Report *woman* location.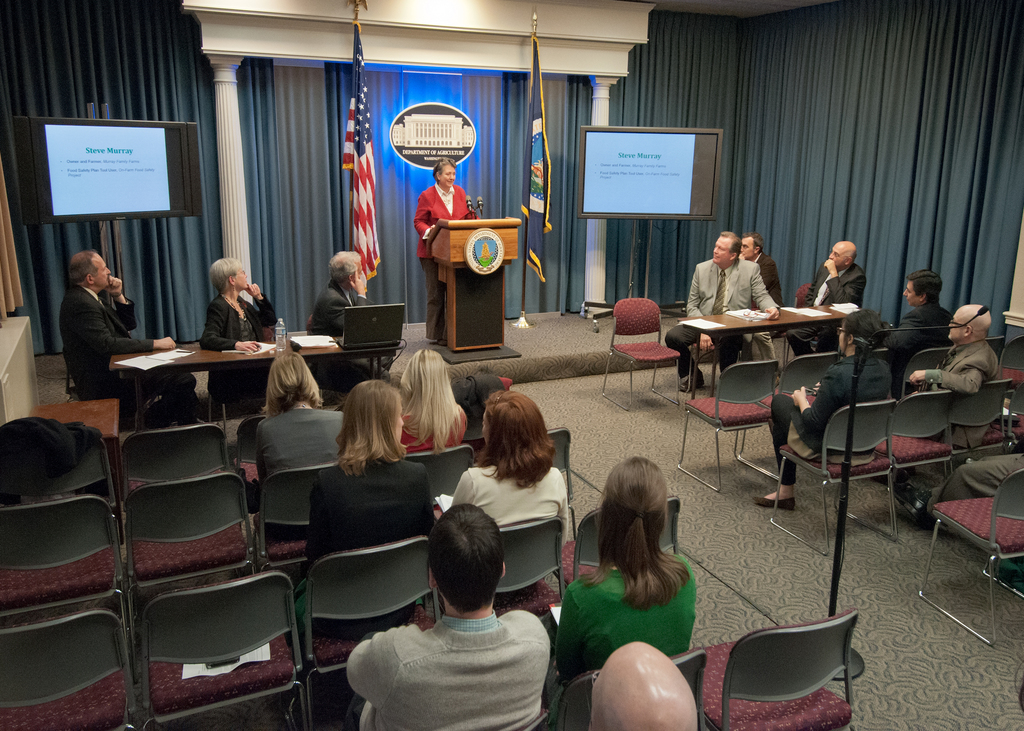
Report: BBox(395, 349, 476, 453).
